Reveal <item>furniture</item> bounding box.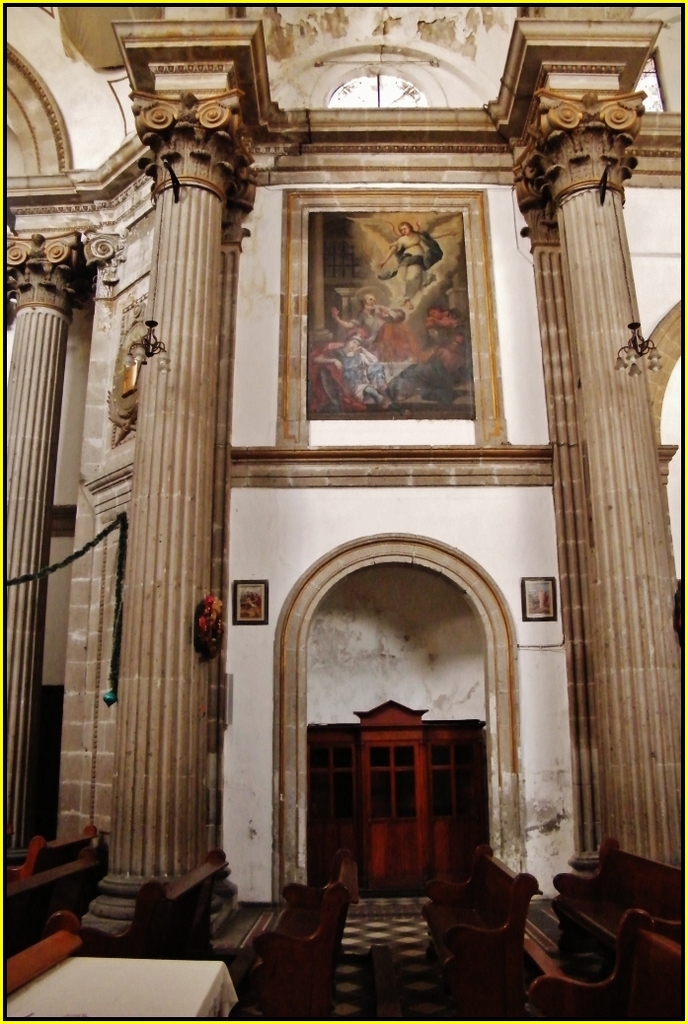
Revealed: <box>260,865,361,1017</box>.
